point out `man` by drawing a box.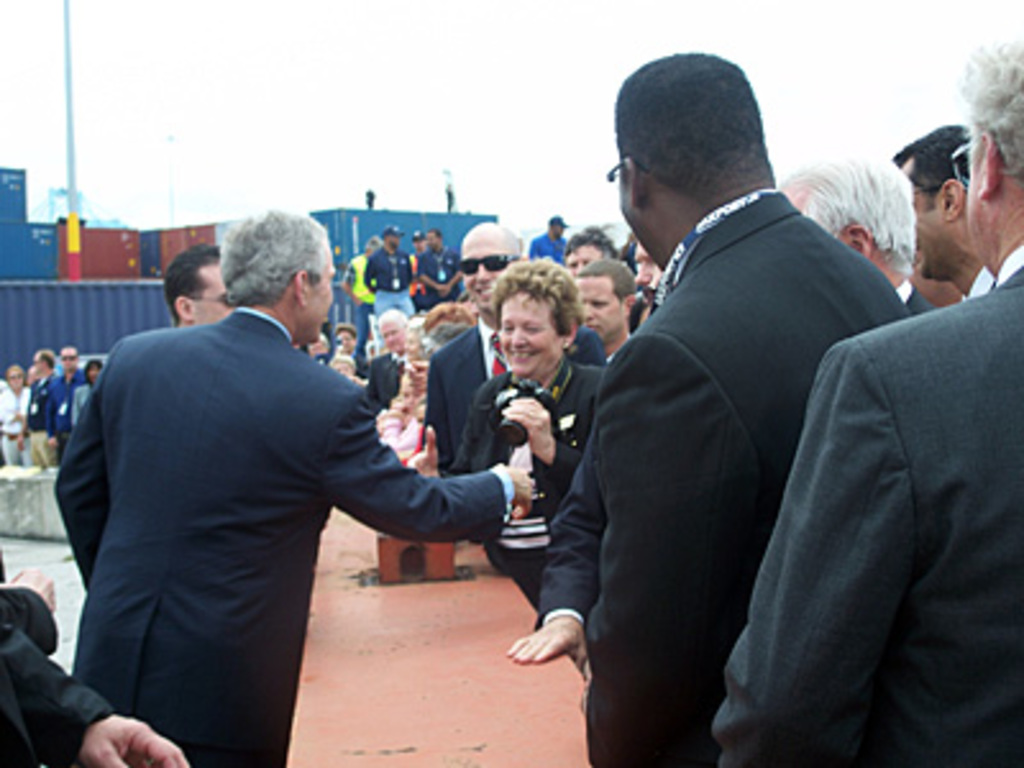
Rect(15, 346, 67, 471).
